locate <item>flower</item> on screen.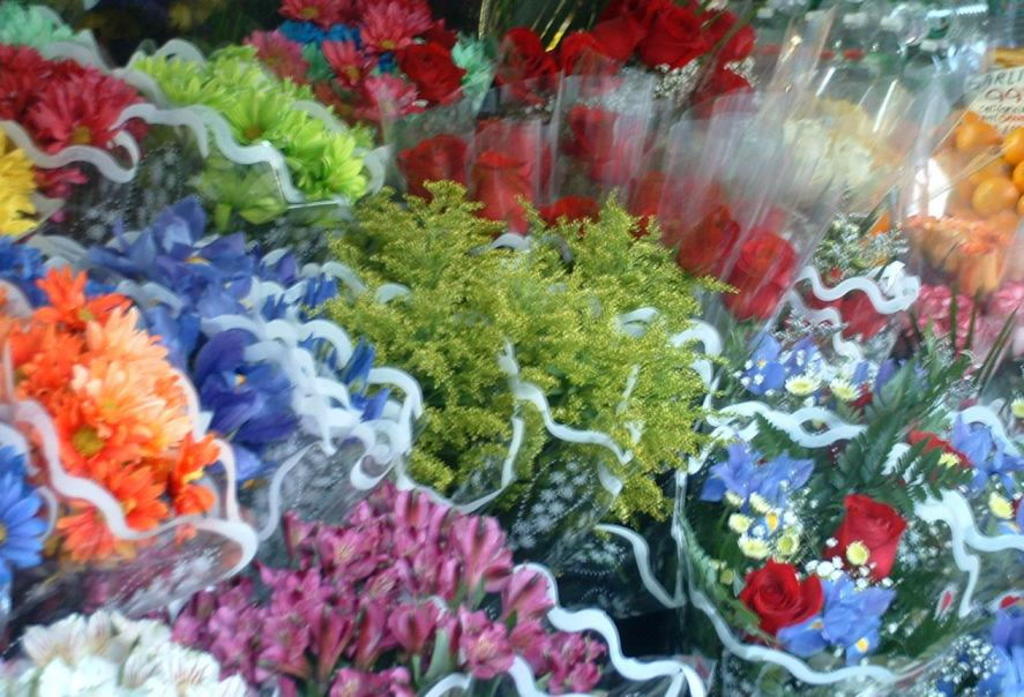
On screen at [469,155,536,212].
